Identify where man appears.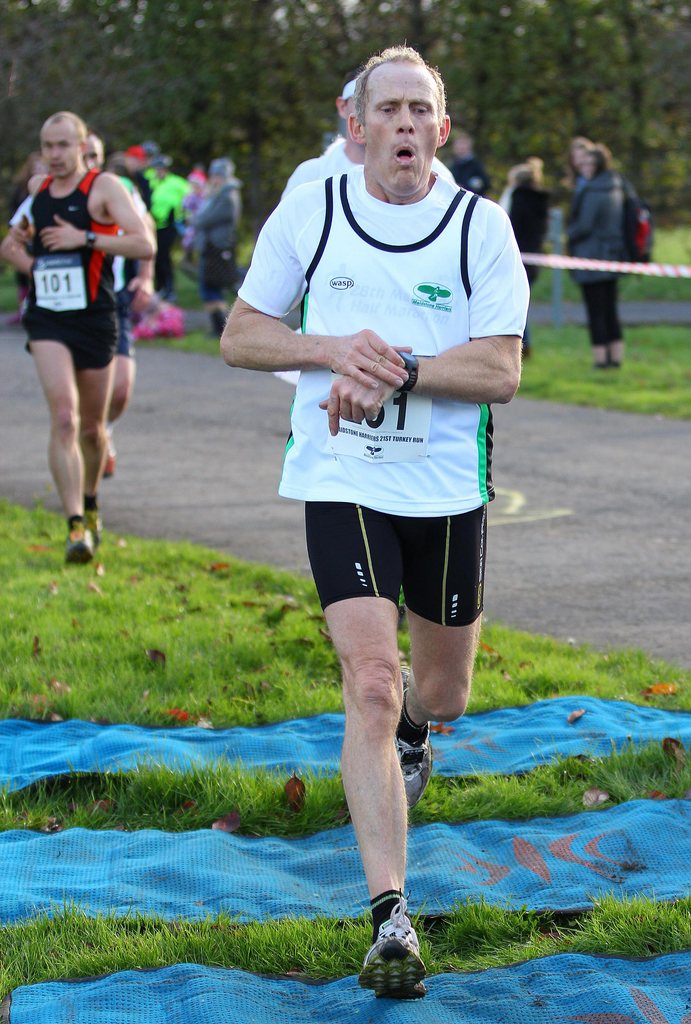
Appears at region(1, 109, 158, 567).
